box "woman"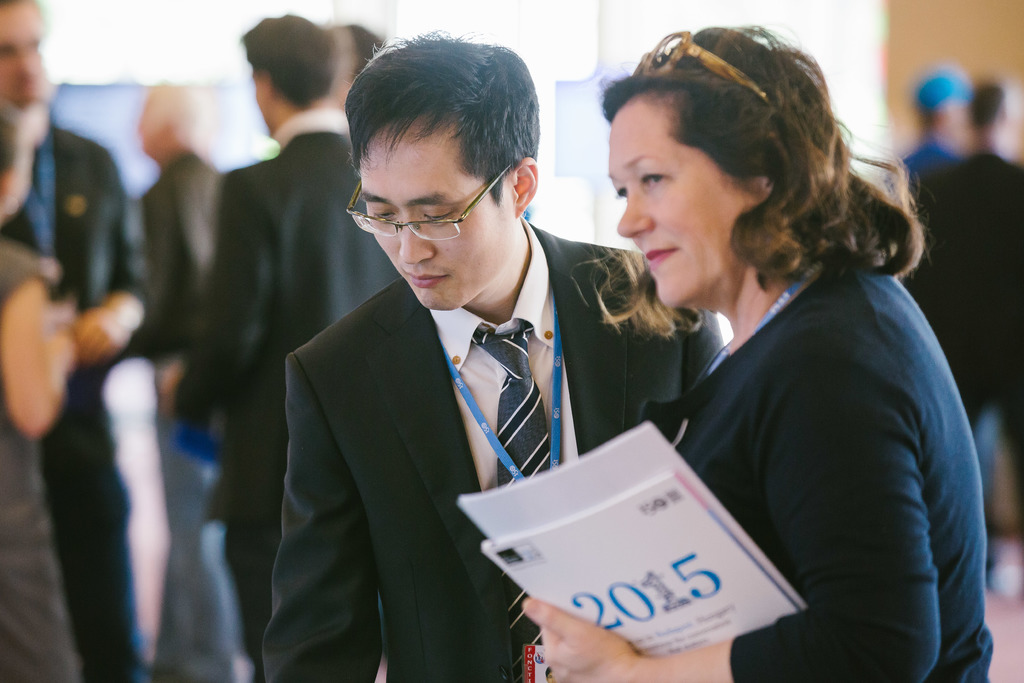
x1=524, y1=21, x2=994, y2=682
